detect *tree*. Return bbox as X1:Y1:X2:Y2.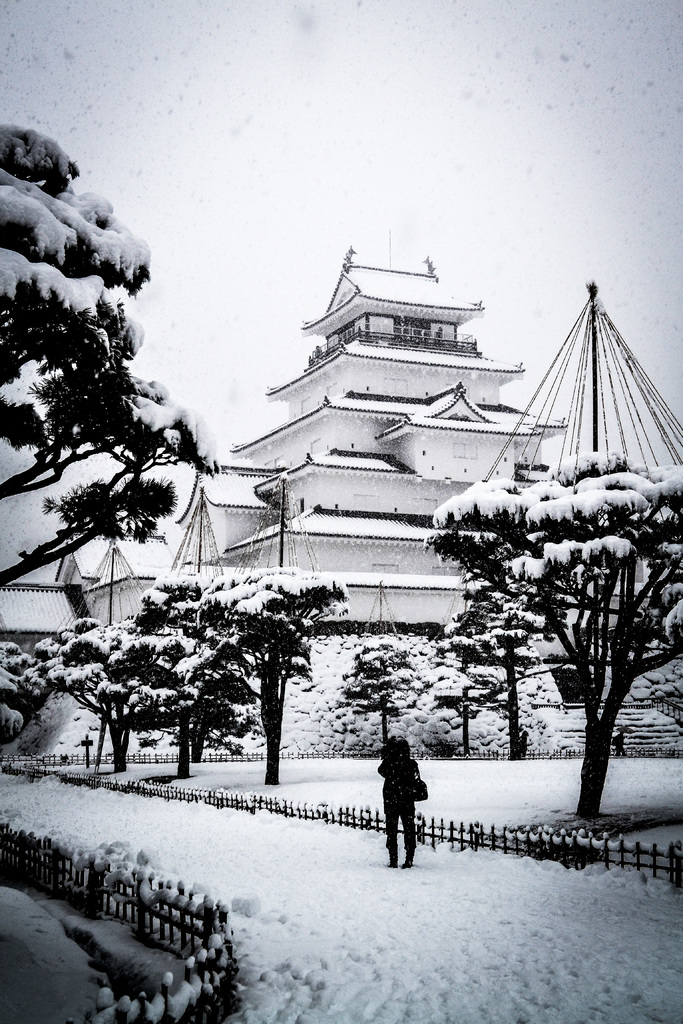
143:563:353:785.
